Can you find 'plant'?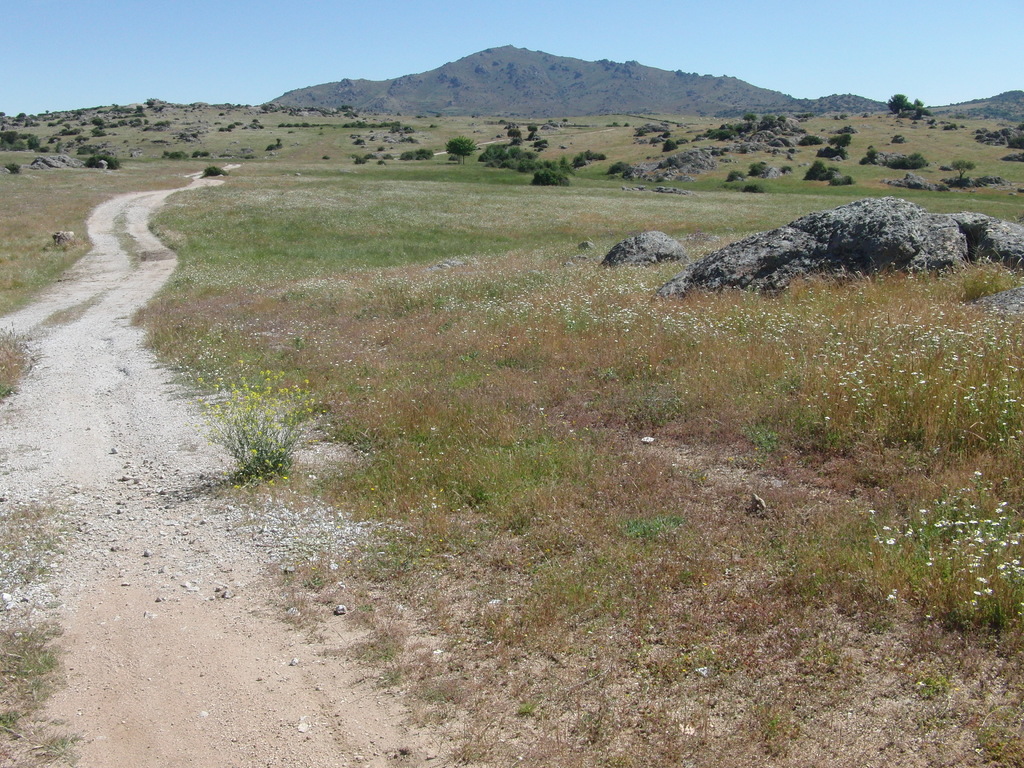
Yes, bounding box: (189, 373, 339, 500).
